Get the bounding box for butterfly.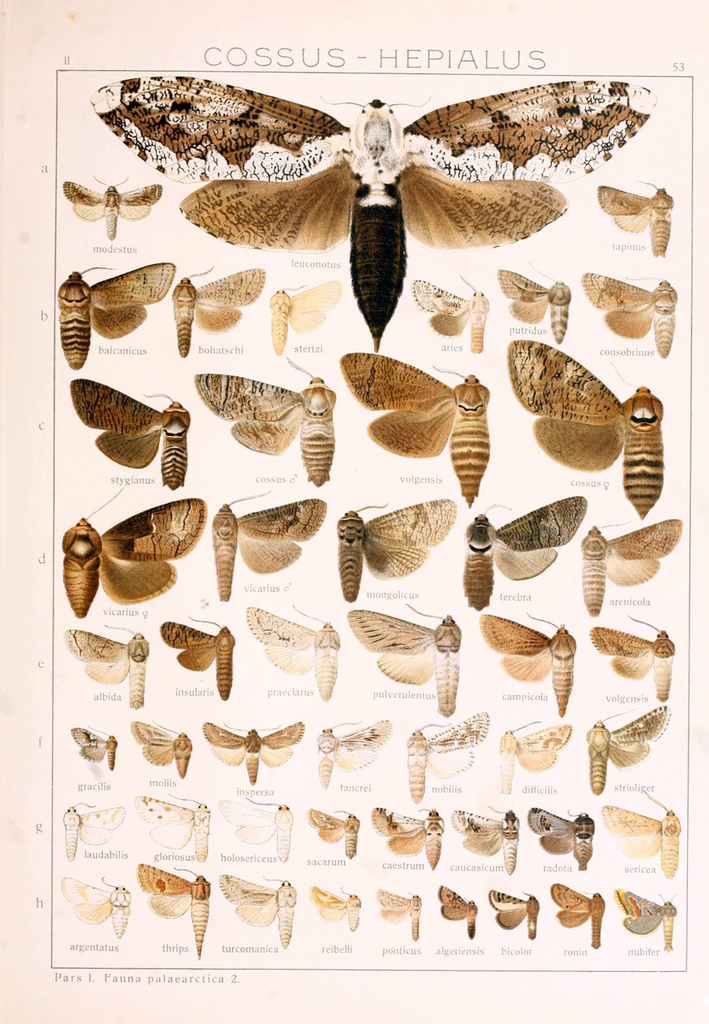
[left=451, top=806, right=527, bottom=874].
